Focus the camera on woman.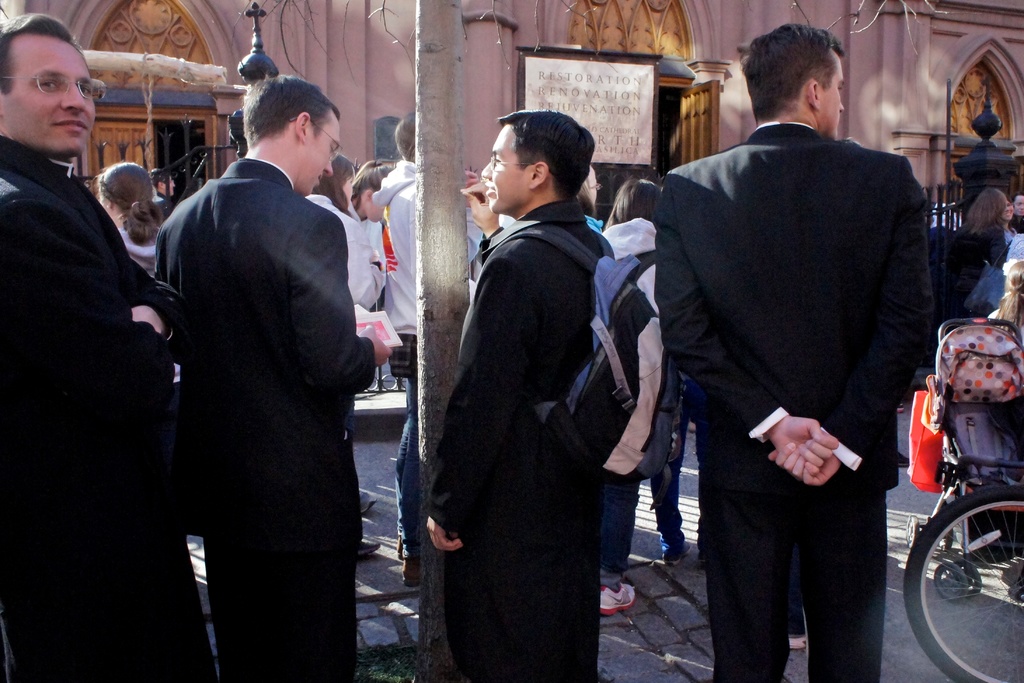
Focus region: select_region(957, 185, 1012, 322).
